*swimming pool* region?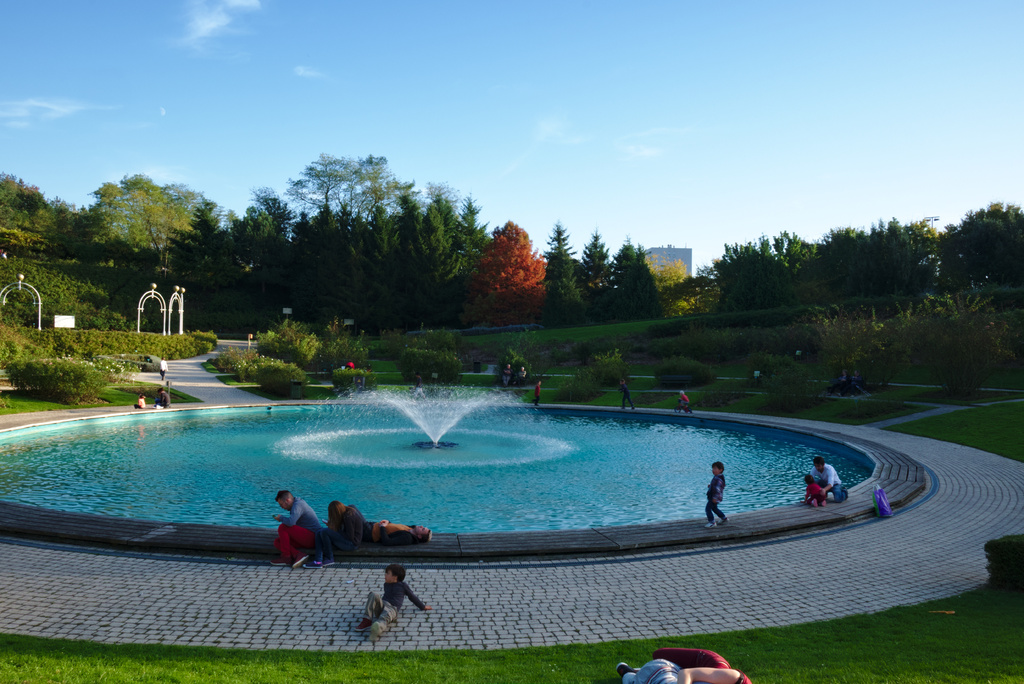
(0,398,927,571)
